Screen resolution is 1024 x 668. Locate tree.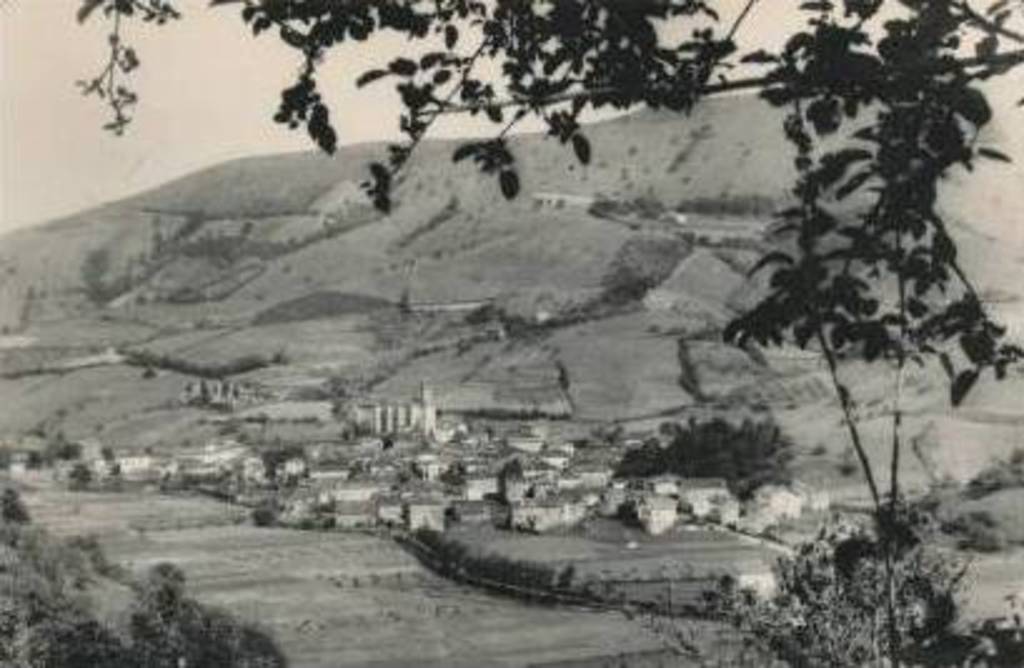
Rect(704, 473, 1021, 665).
